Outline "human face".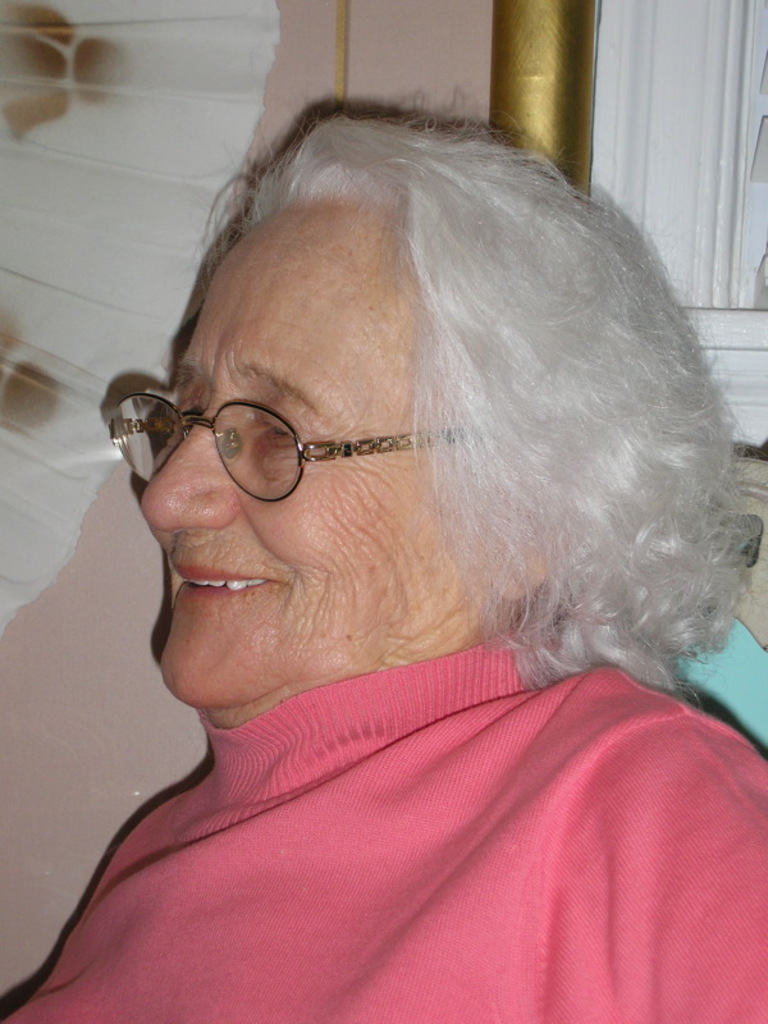
Outline: l=145, t=214, r=462, b=705.
